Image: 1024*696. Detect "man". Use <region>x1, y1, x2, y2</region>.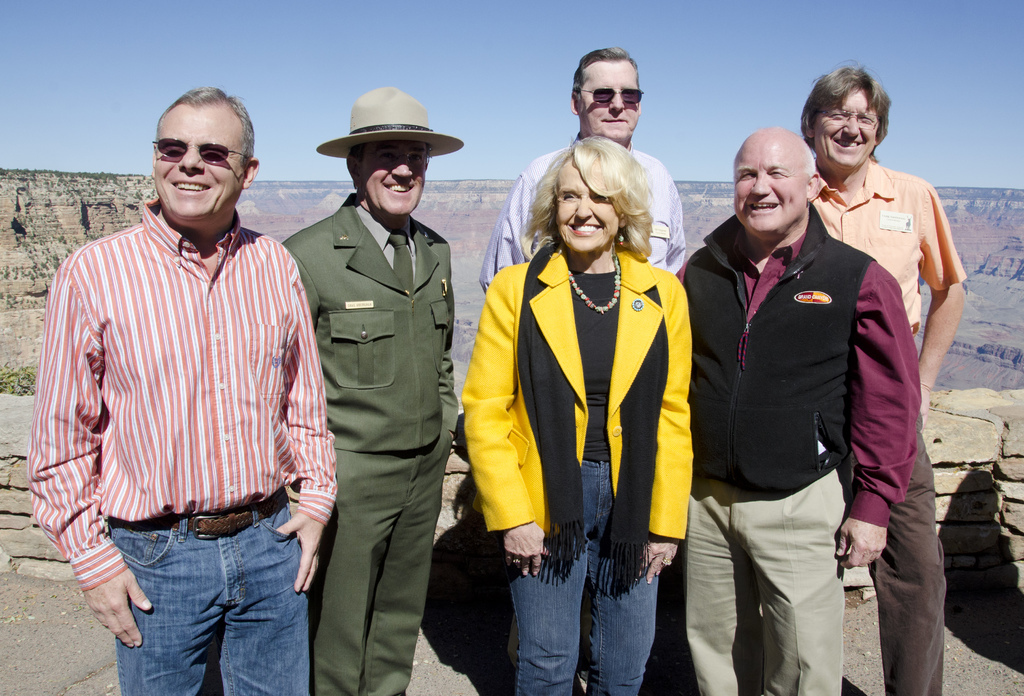
<region>479, 44, 685, 296</region>.
